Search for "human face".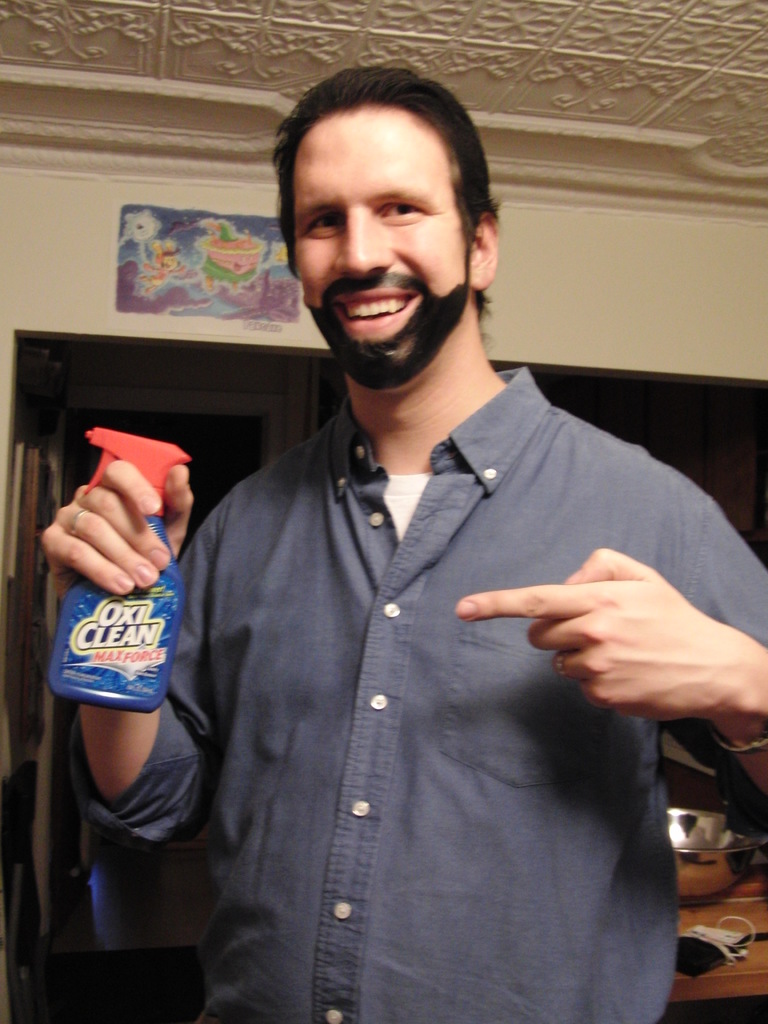
Found at 285/111/478/392.
